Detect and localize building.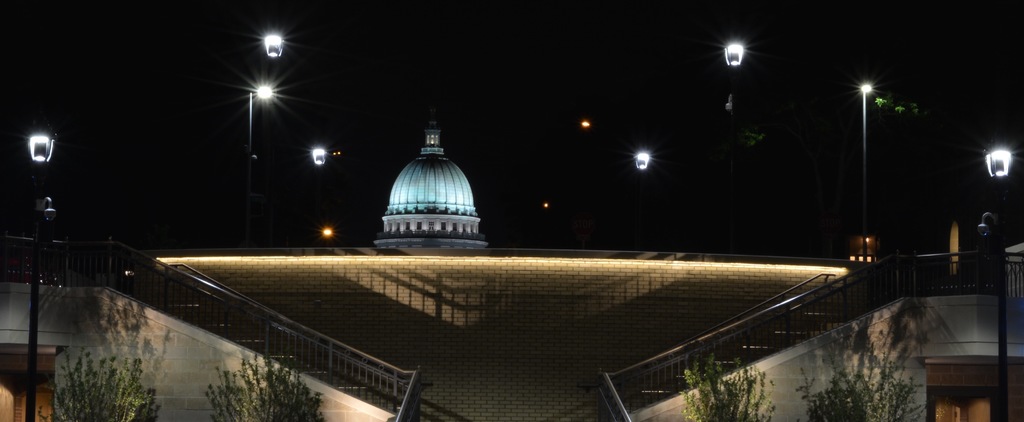
Localized at {"x1": 371, "y1": 121, "x2": 495, "y2": 242}.
